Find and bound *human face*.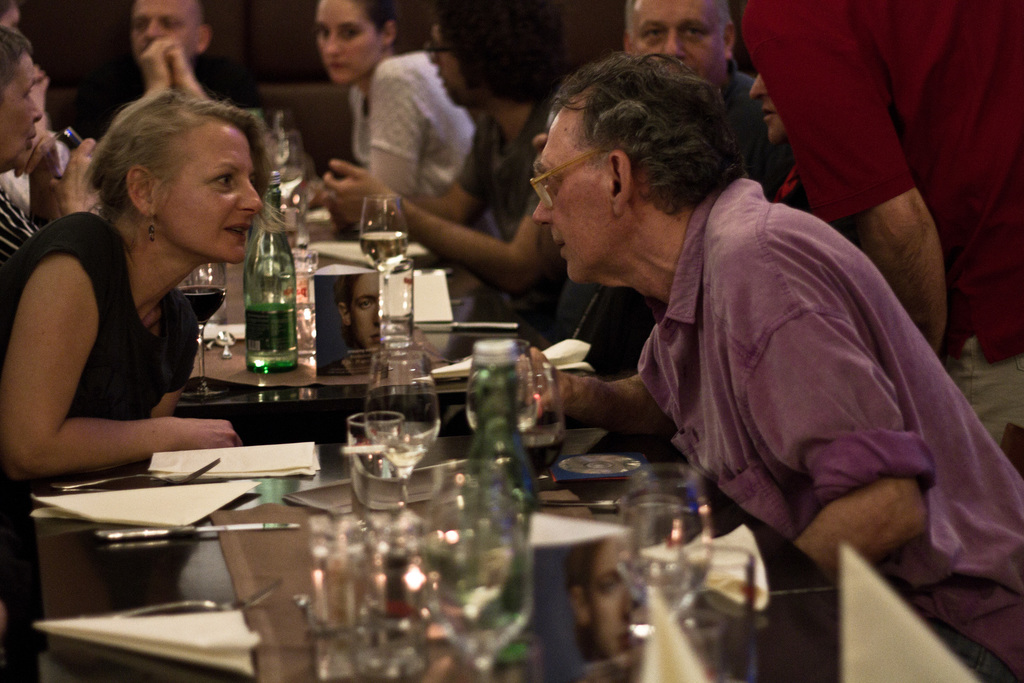
Bound: (138, 0, 193, 67).
